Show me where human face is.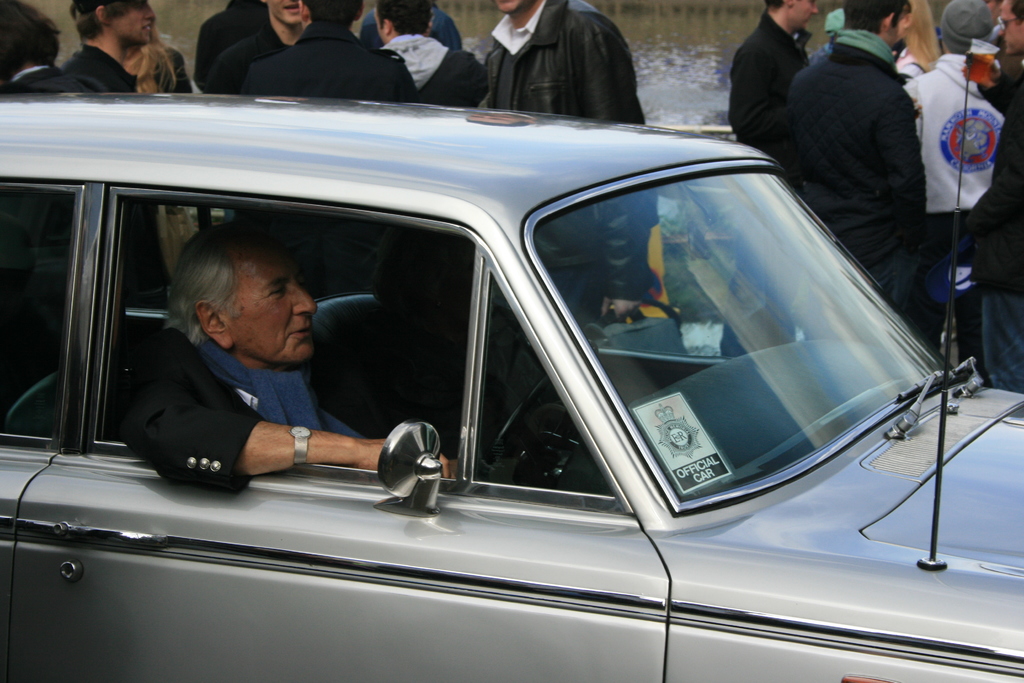
human face is at box(986, 0, 1003, 22).
